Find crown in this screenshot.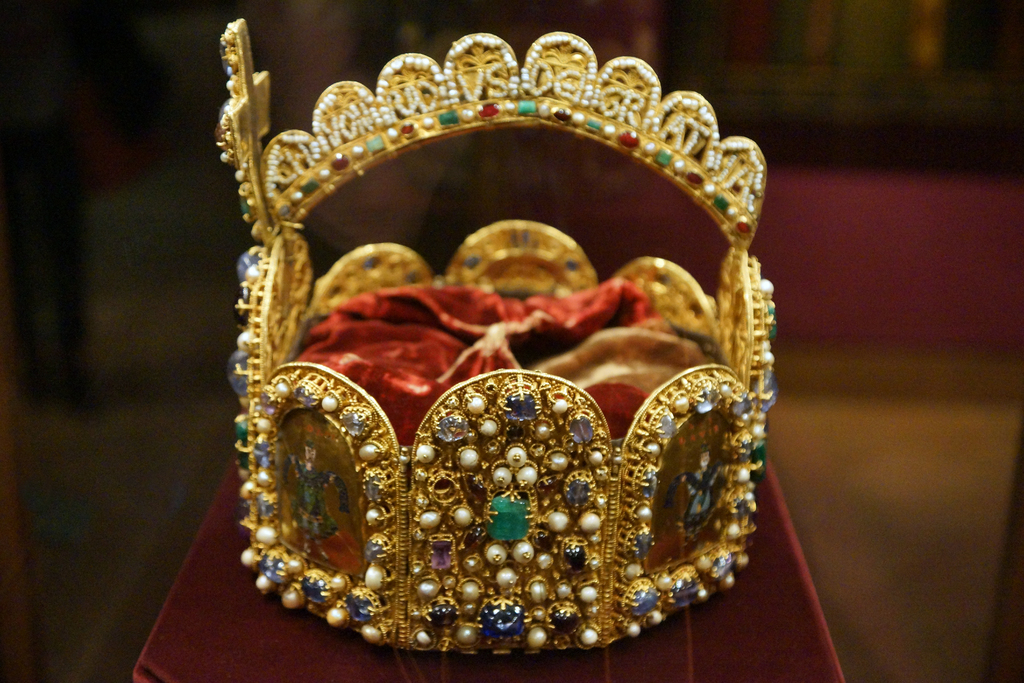
The bounding box for crown is region(216, 19, 777, 653).
